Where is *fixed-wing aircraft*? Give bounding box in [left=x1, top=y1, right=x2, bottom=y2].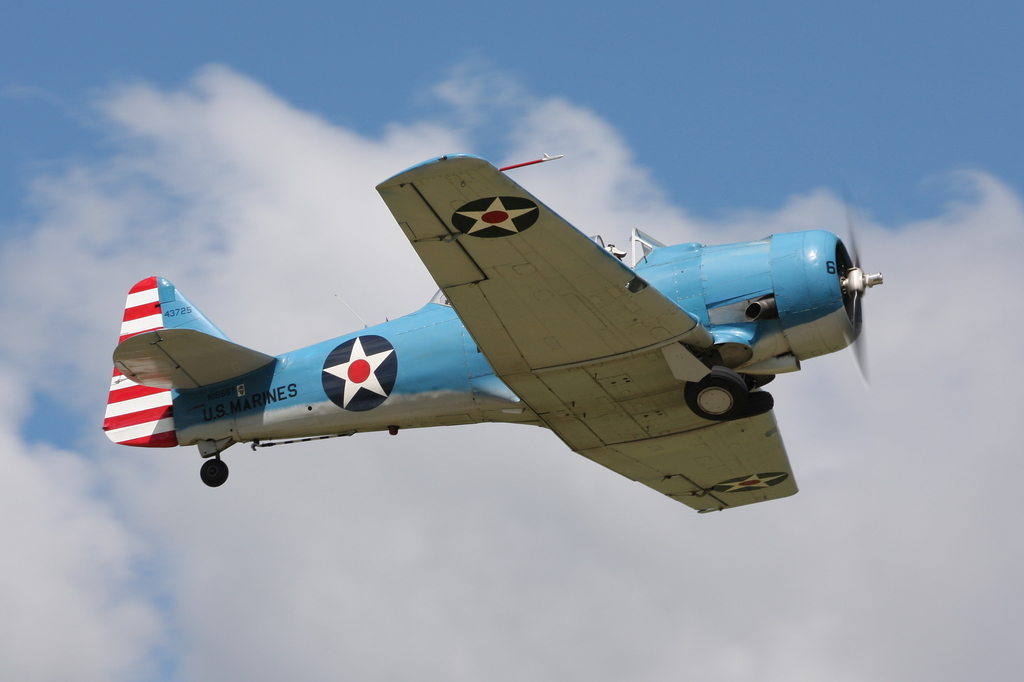
[left=94, top=141, right=886, bottom=518].
